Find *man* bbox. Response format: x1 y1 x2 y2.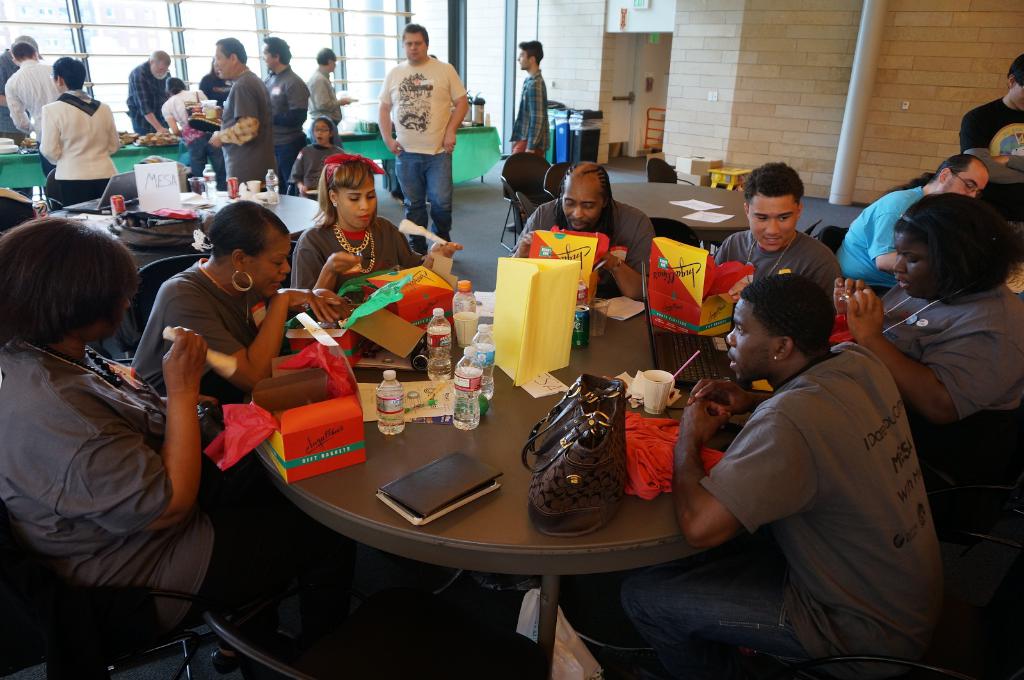
6 42 58 154.
